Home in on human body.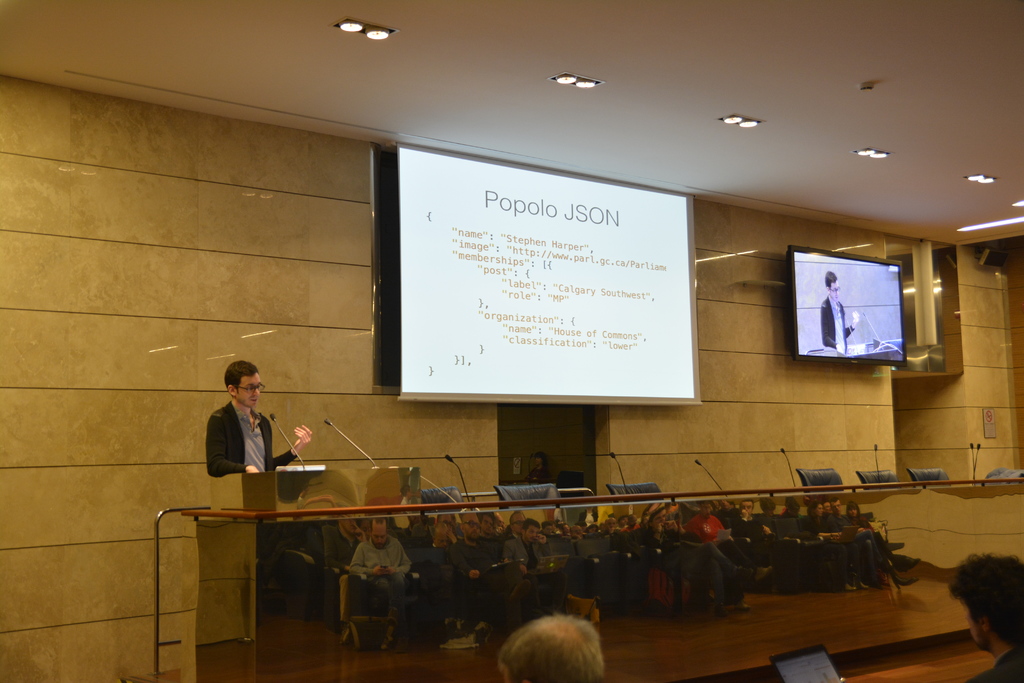
Homed in at [965,648,1023,682].
